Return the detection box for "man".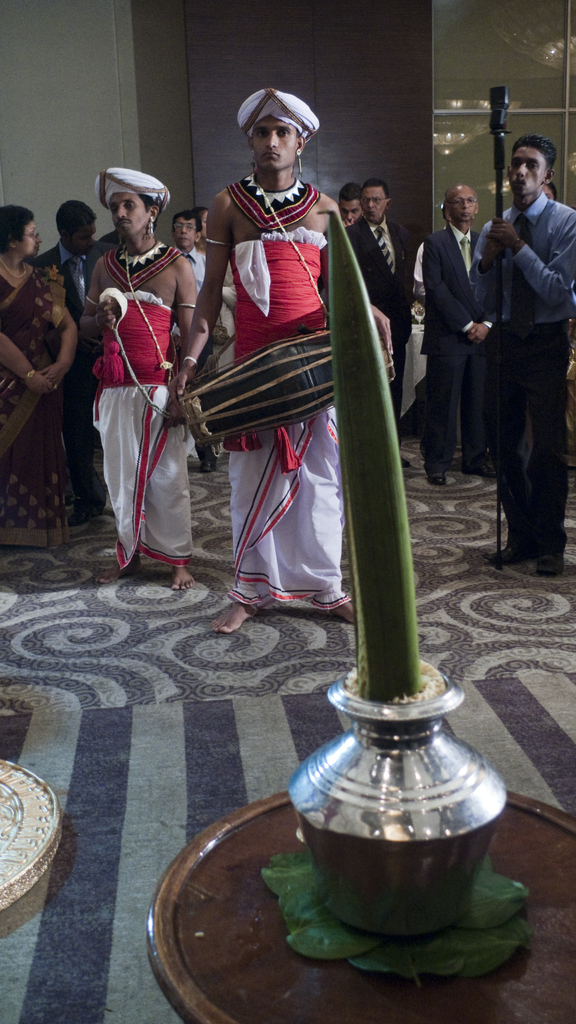
left=461, top=132, right=575, bottom=578.
